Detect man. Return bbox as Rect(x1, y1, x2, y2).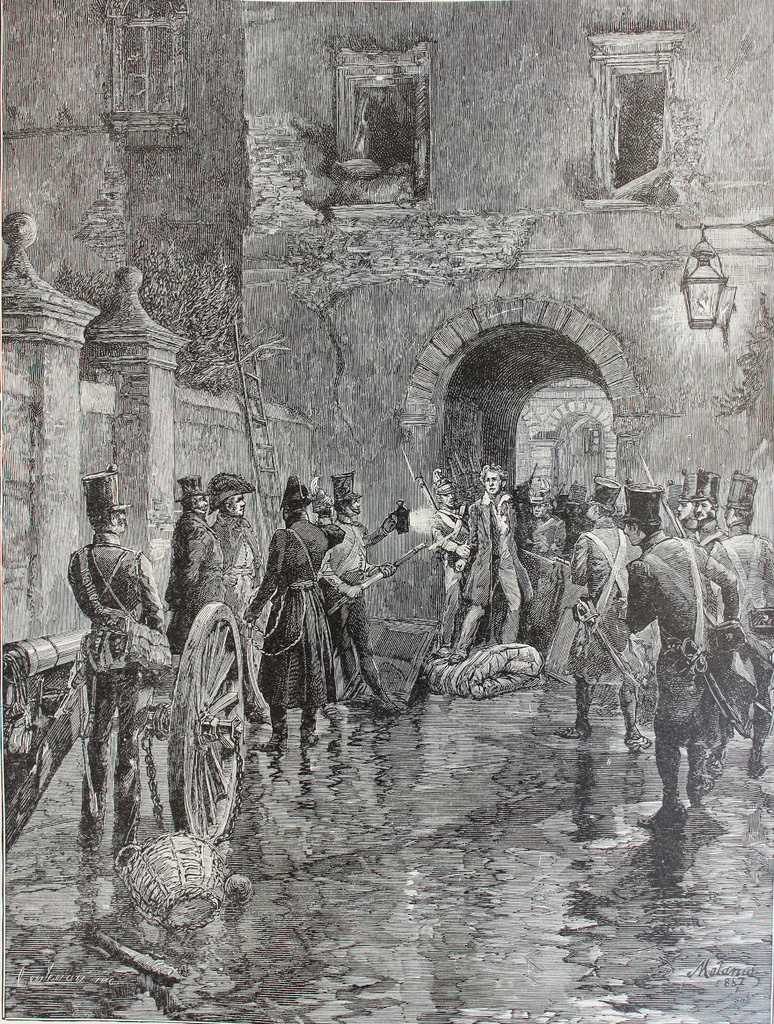
Rect(609, 483, 730, 833).
